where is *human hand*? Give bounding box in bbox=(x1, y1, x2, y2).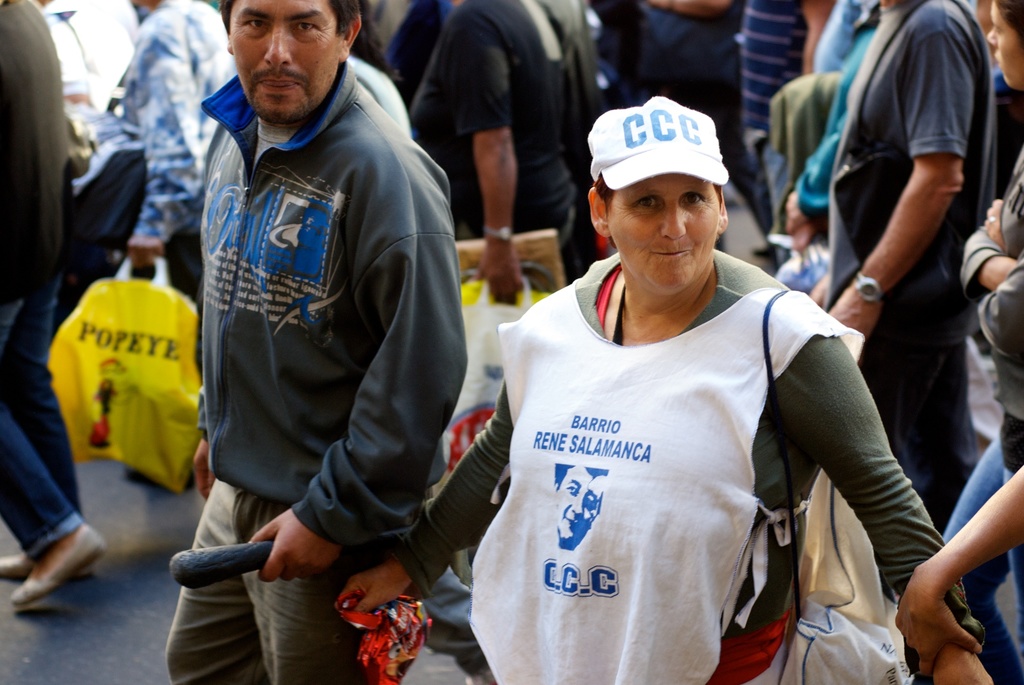
bbox=(332, 559, 417, 619).
